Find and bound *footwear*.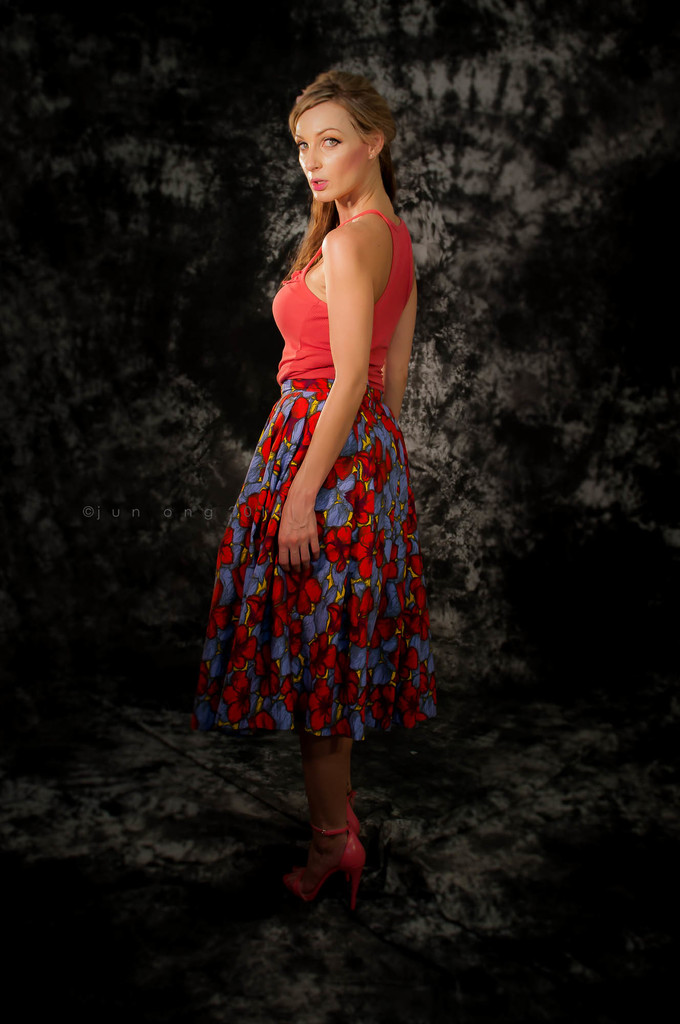
Bound: x1=288 y1=815 x2=373 y2=910.
